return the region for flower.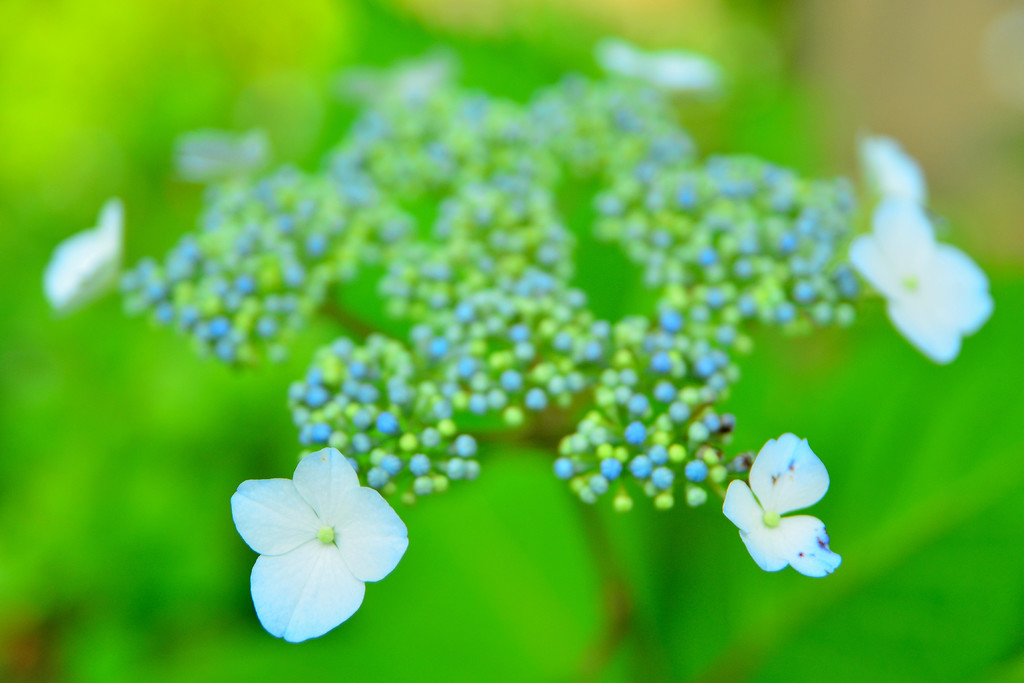
[852,197,993,365].
